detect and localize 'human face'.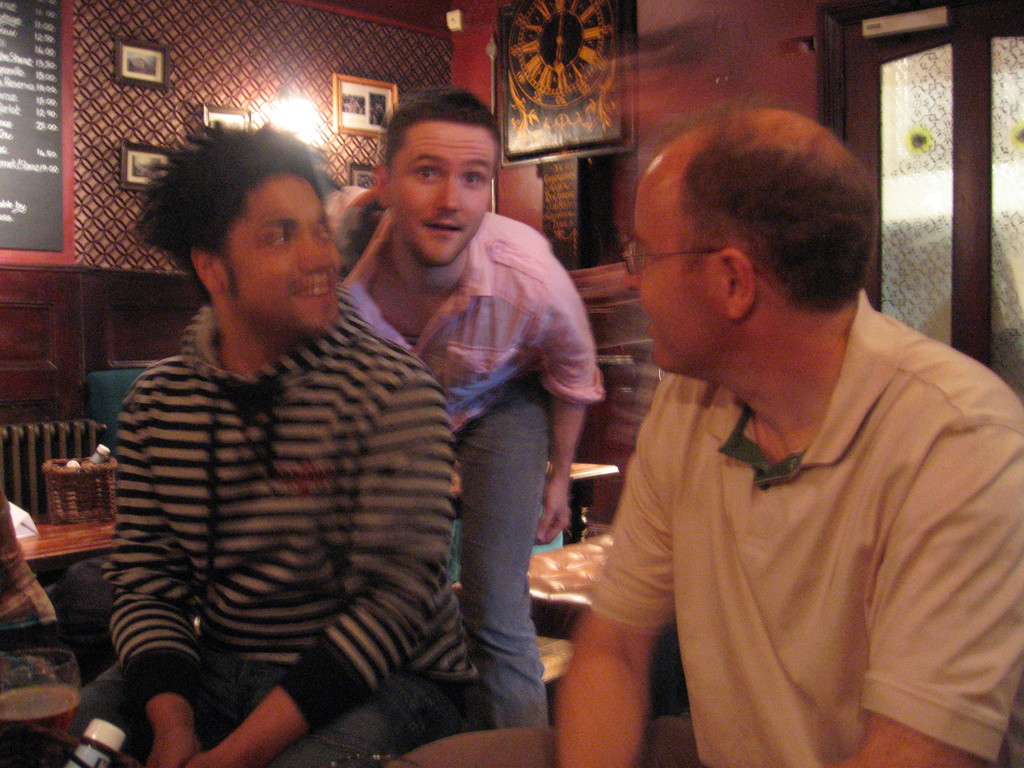
Localized at box=[228, 175, 342, 333].
